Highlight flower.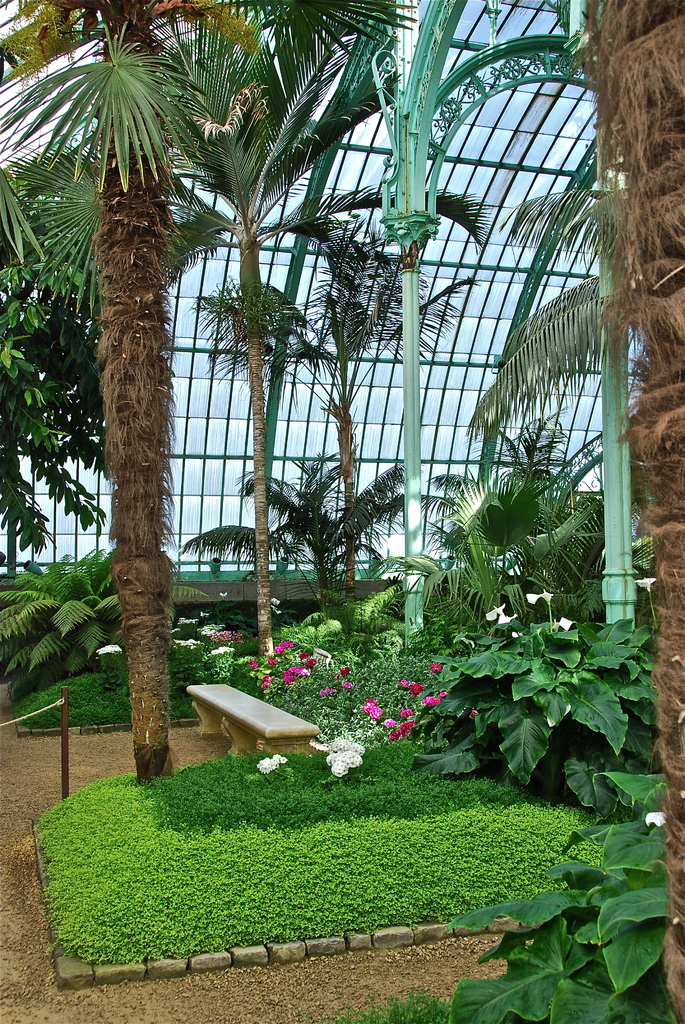
Highlighted region: [x1=528, y1=588, x2=555, y2=605].
